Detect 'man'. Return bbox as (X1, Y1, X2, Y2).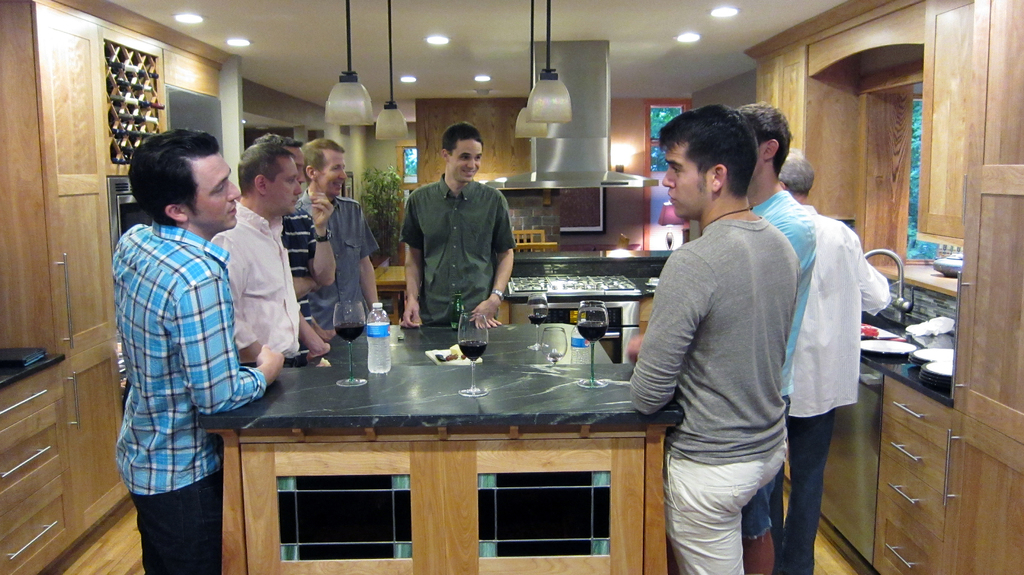
(397, 132, 522, 328).
